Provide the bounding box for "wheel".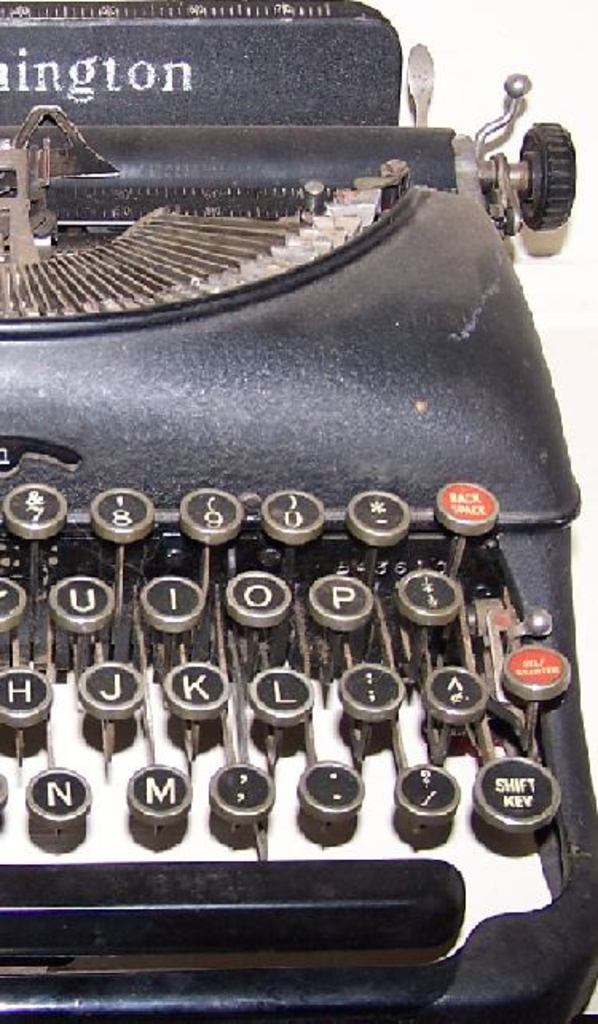
<region>490, 112, 587, 238</region>.
